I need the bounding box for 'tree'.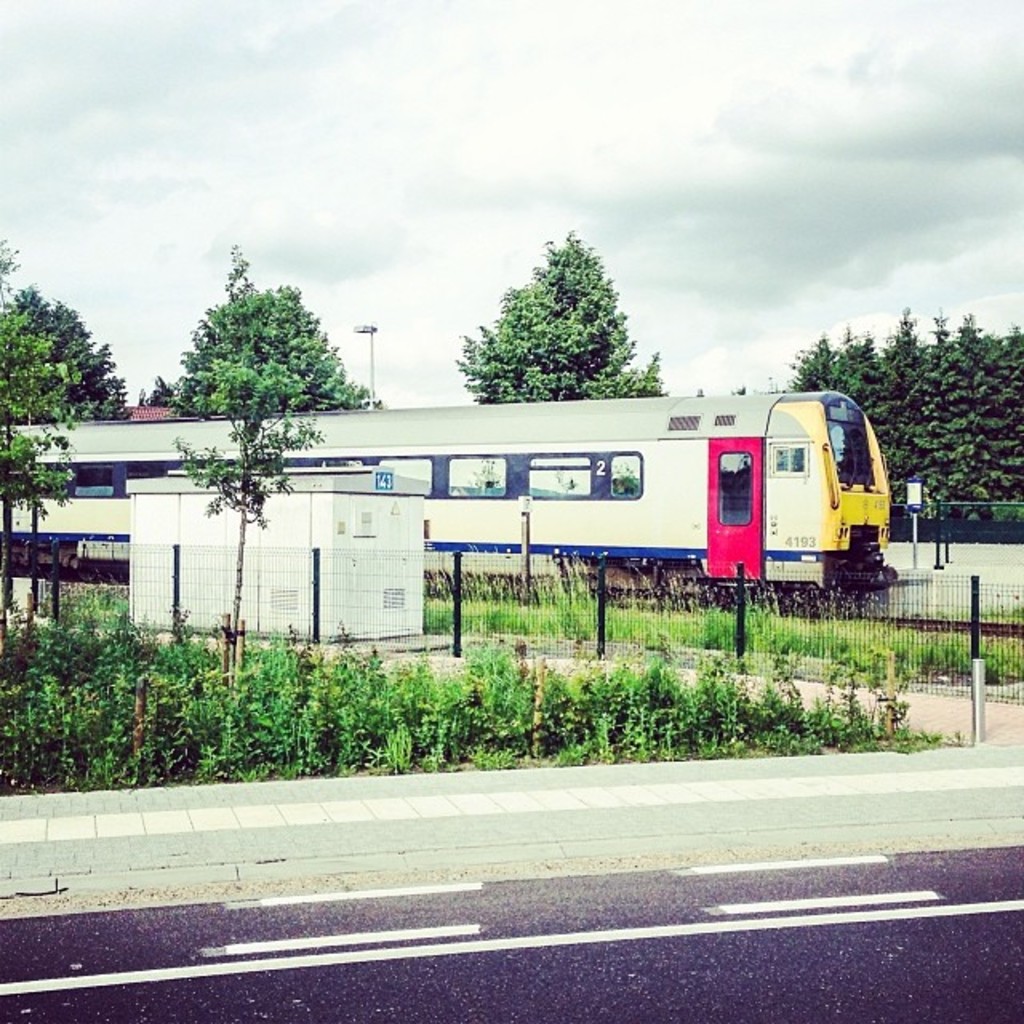
Here it is: [left=934, top=315, right=995, bottom=499].
